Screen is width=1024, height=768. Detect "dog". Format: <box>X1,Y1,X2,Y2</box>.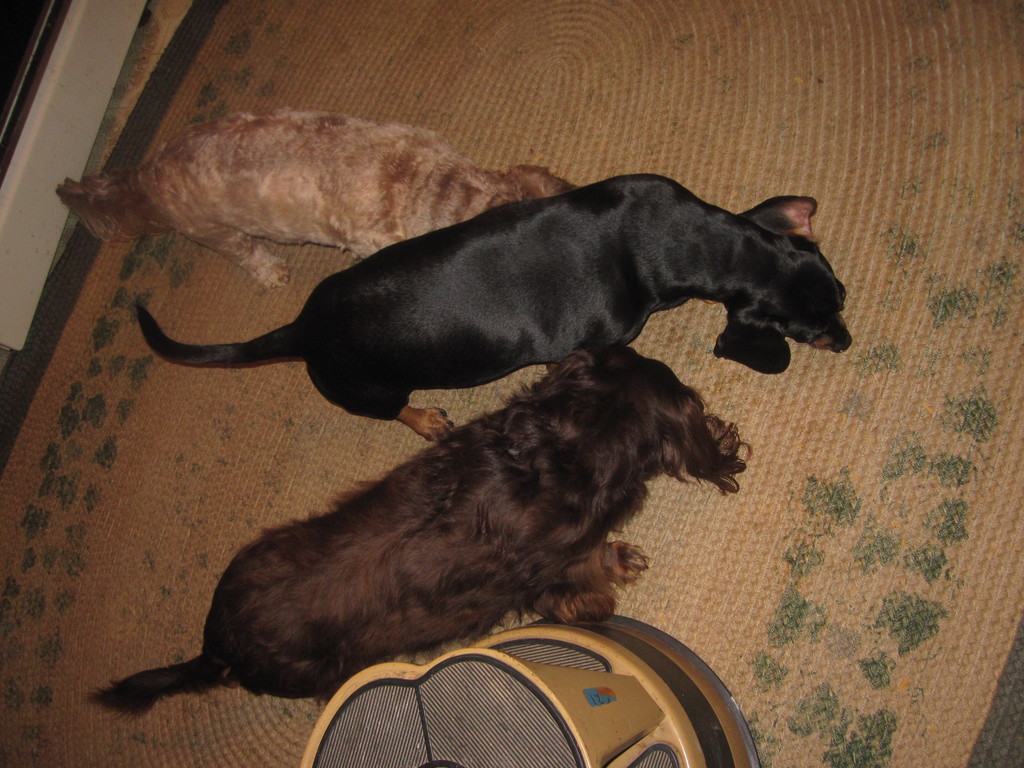
<box>83,343,750,726</box>.
